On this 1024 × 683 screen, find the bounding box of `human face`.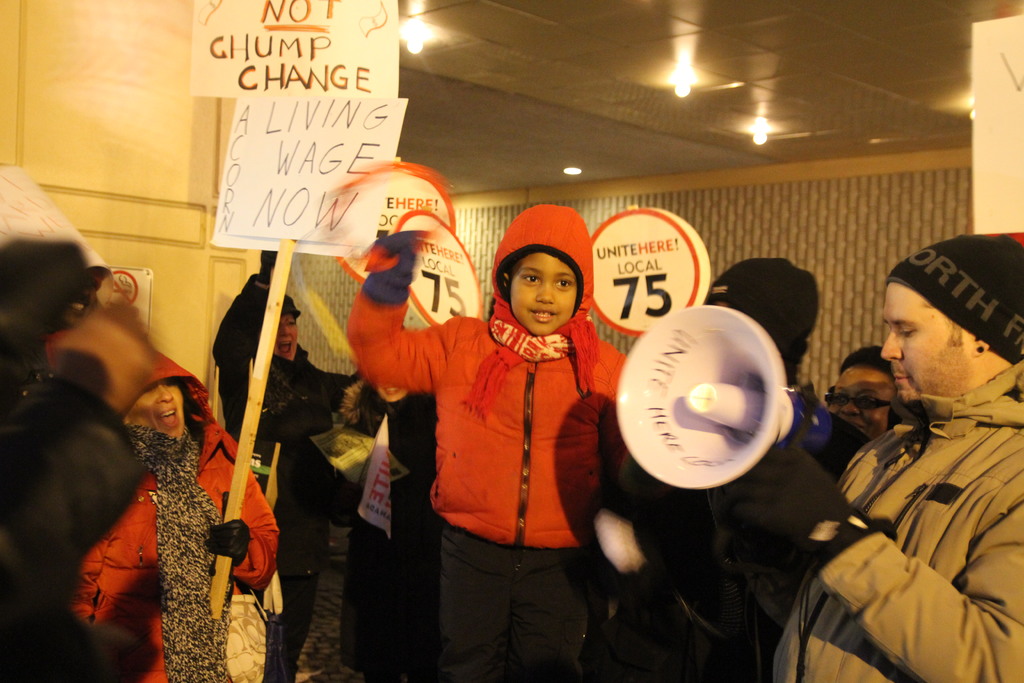
Bounding box: <box>824,366,893,436</box>.
